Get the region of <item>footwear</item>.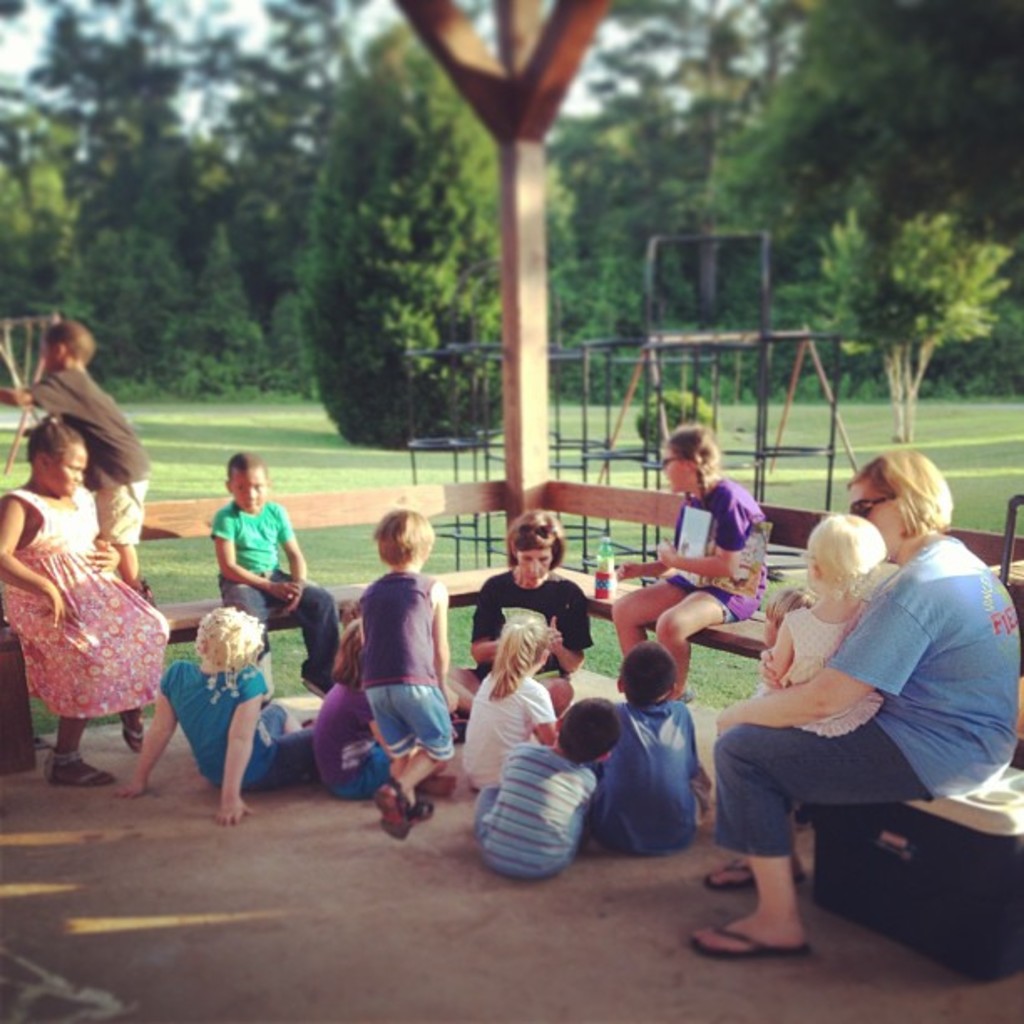
Rect(704, 865, 813, 888).
